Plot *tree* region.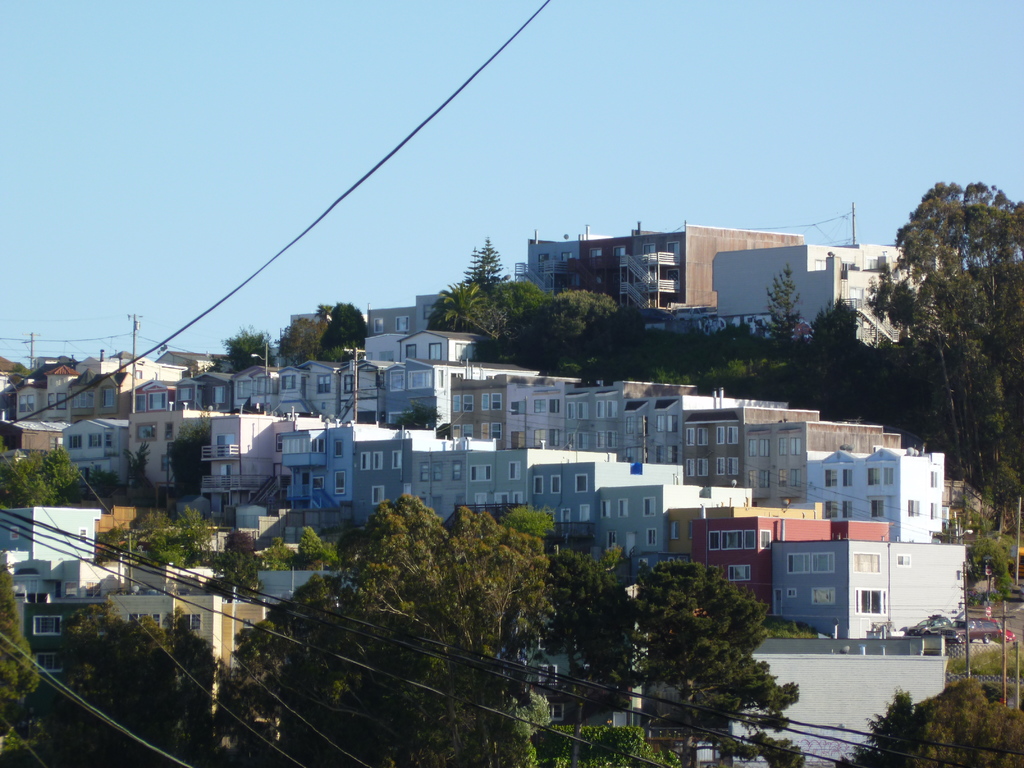
Plotted at [x1=629, y1=556, x2=808, y2=767].
